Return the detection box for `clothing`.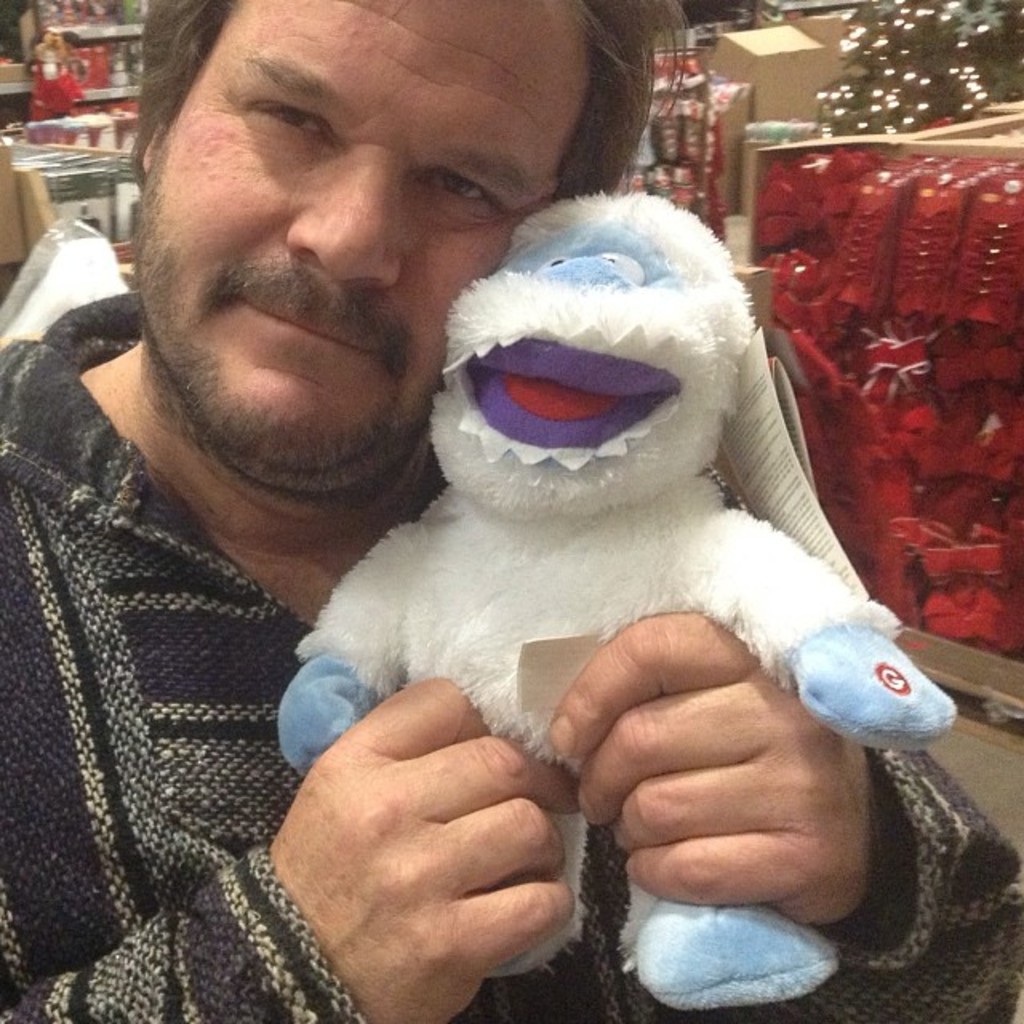
(left=0, top=288, right=1022, bottom=1022).
